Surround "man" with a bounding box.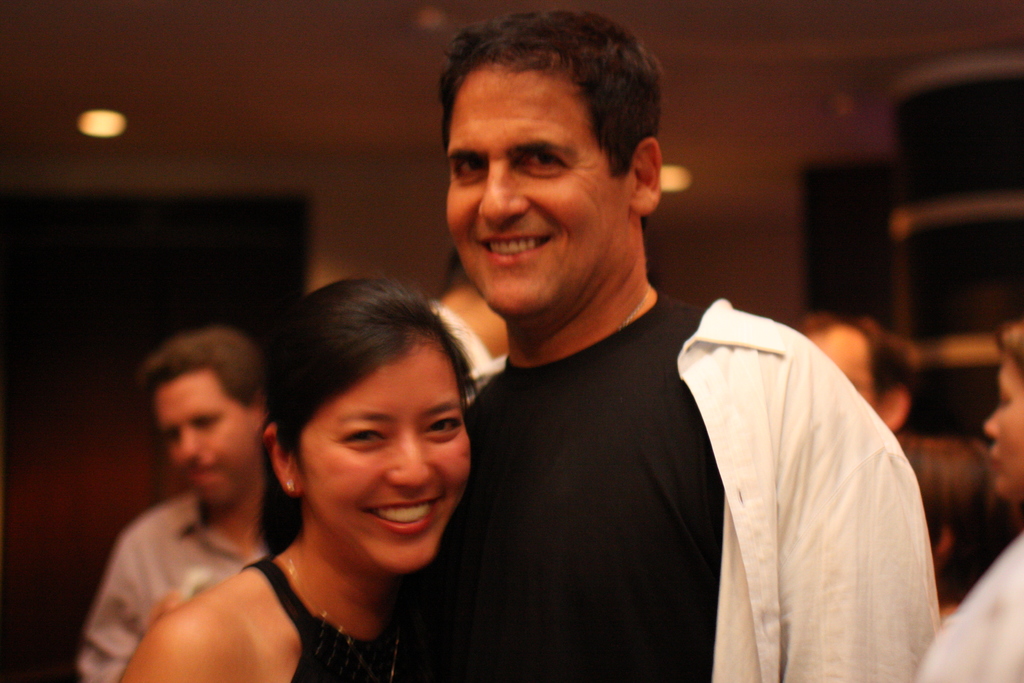
locate(429, 245, 513, 384).
